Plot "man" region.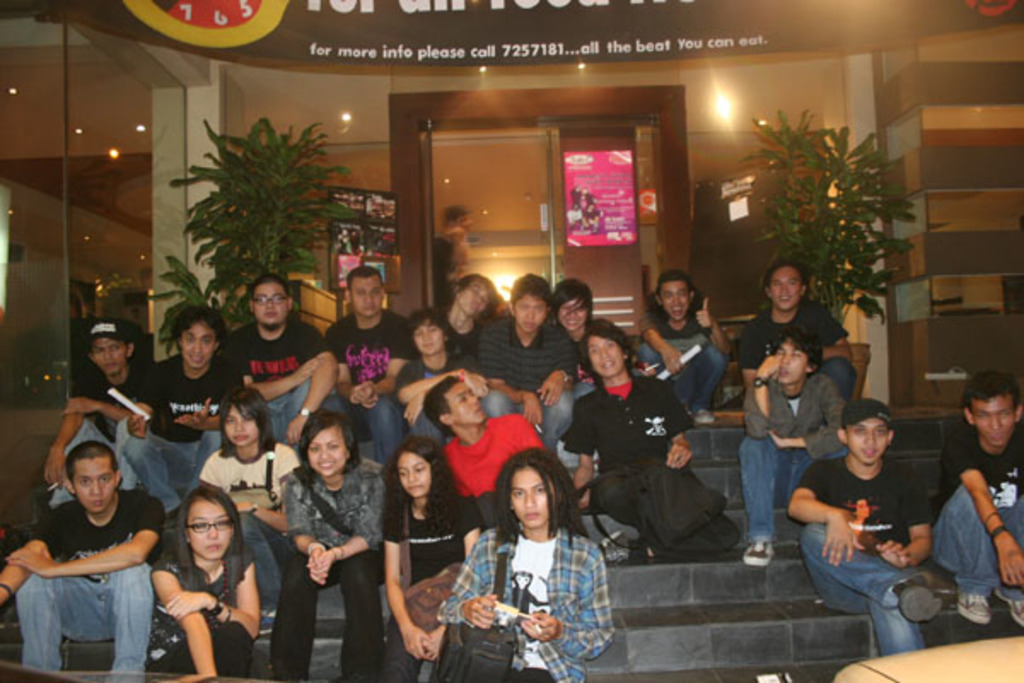
Plotted at [x1=111, y1=306, x2=242, y2=529].
